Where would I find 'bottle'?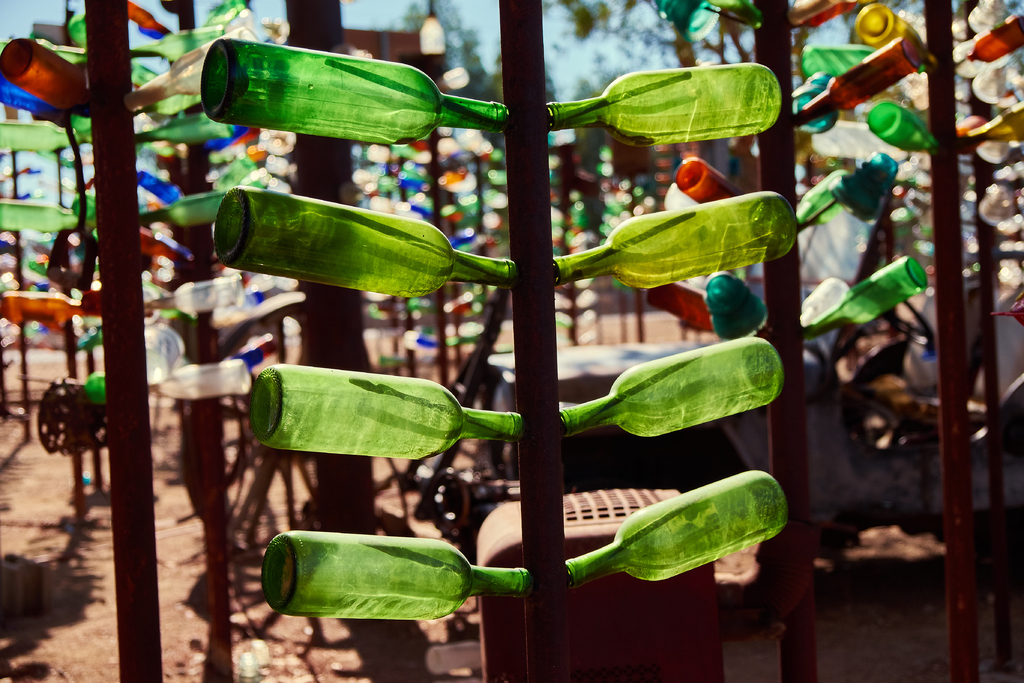
At [x1=81, y1=372, x2=109, y2=409].
